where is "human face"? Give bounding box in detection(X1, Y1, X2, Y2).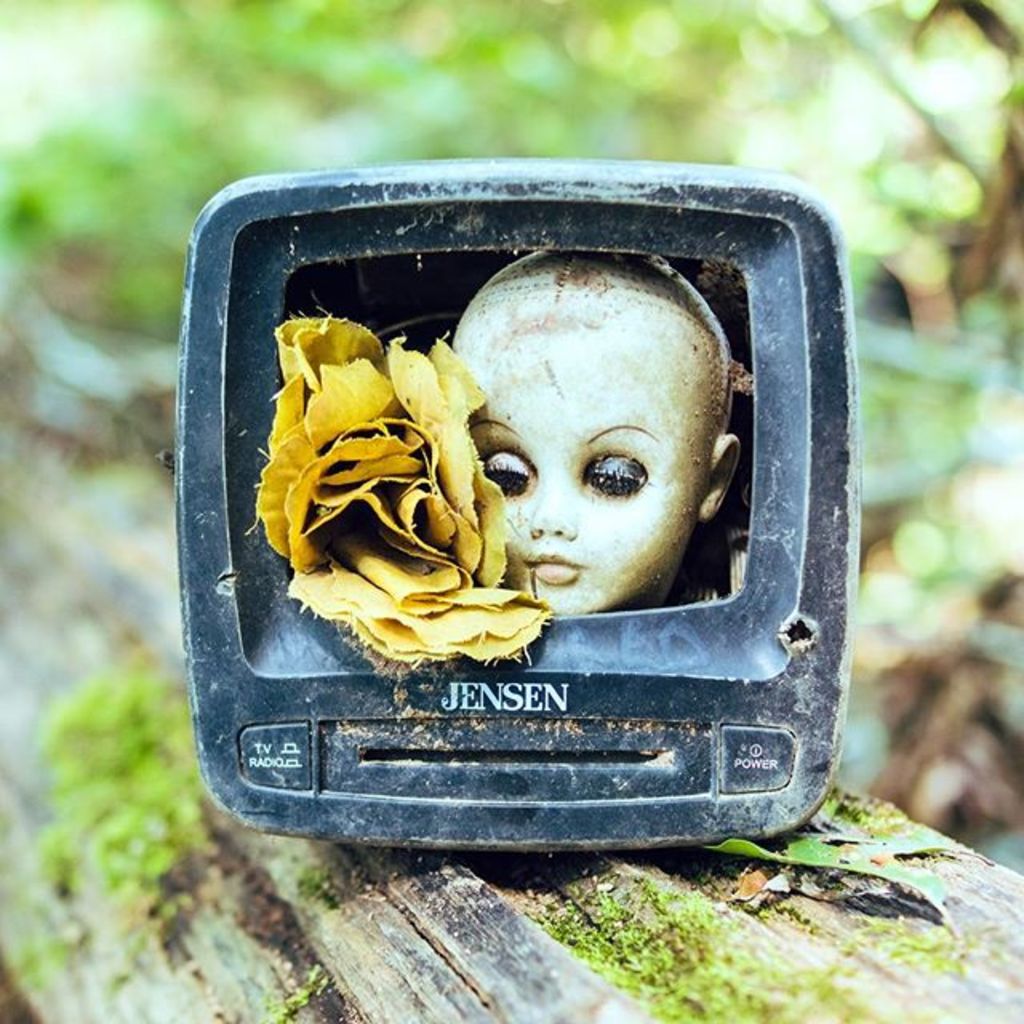
detection(456, 291, 718, 618).
